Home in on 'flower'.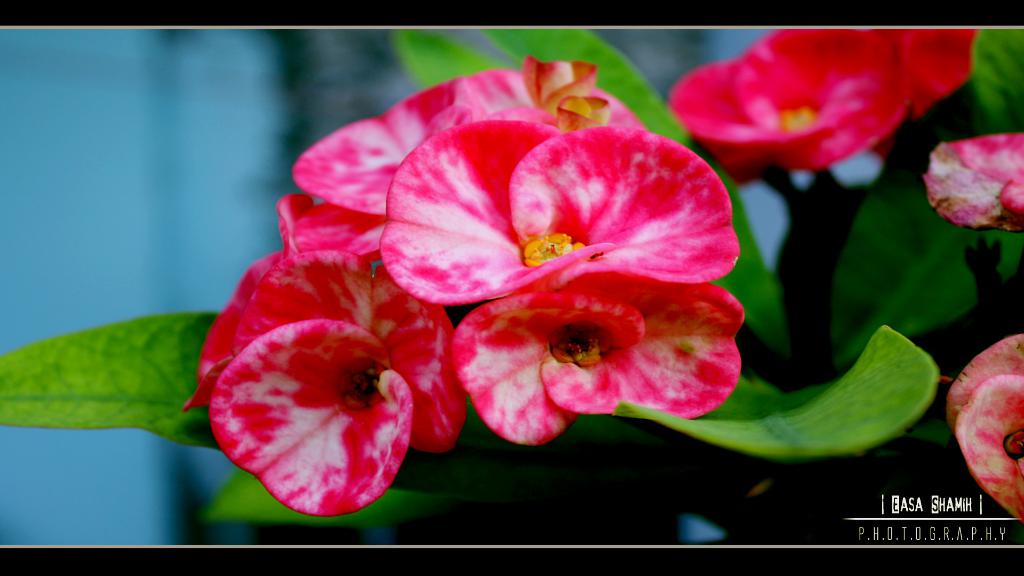
Homed in at {"x1": 924, "y1": 129, "x2": 1023, "y2": 228}.
